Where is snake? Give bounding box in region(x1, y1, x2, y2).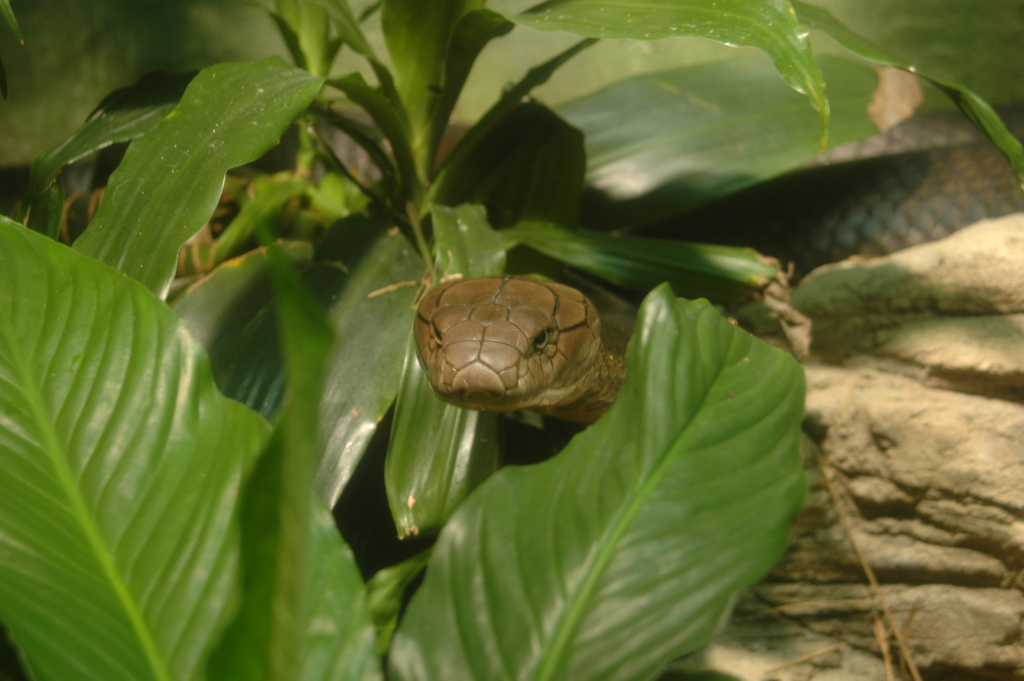
region(415, 111, 1023, 423).
